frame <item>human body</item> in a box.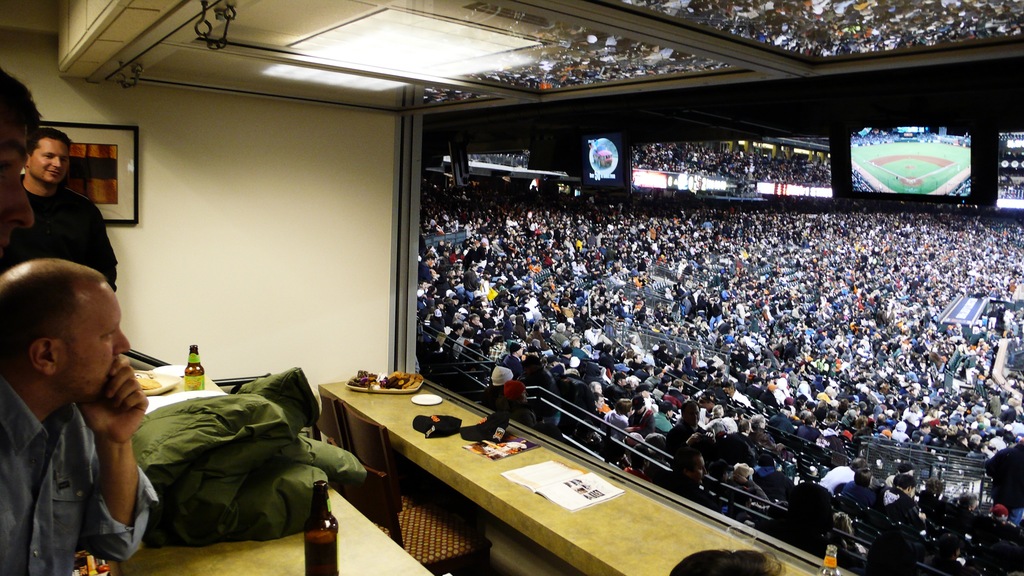
rect(913, 302, 925, 319).
